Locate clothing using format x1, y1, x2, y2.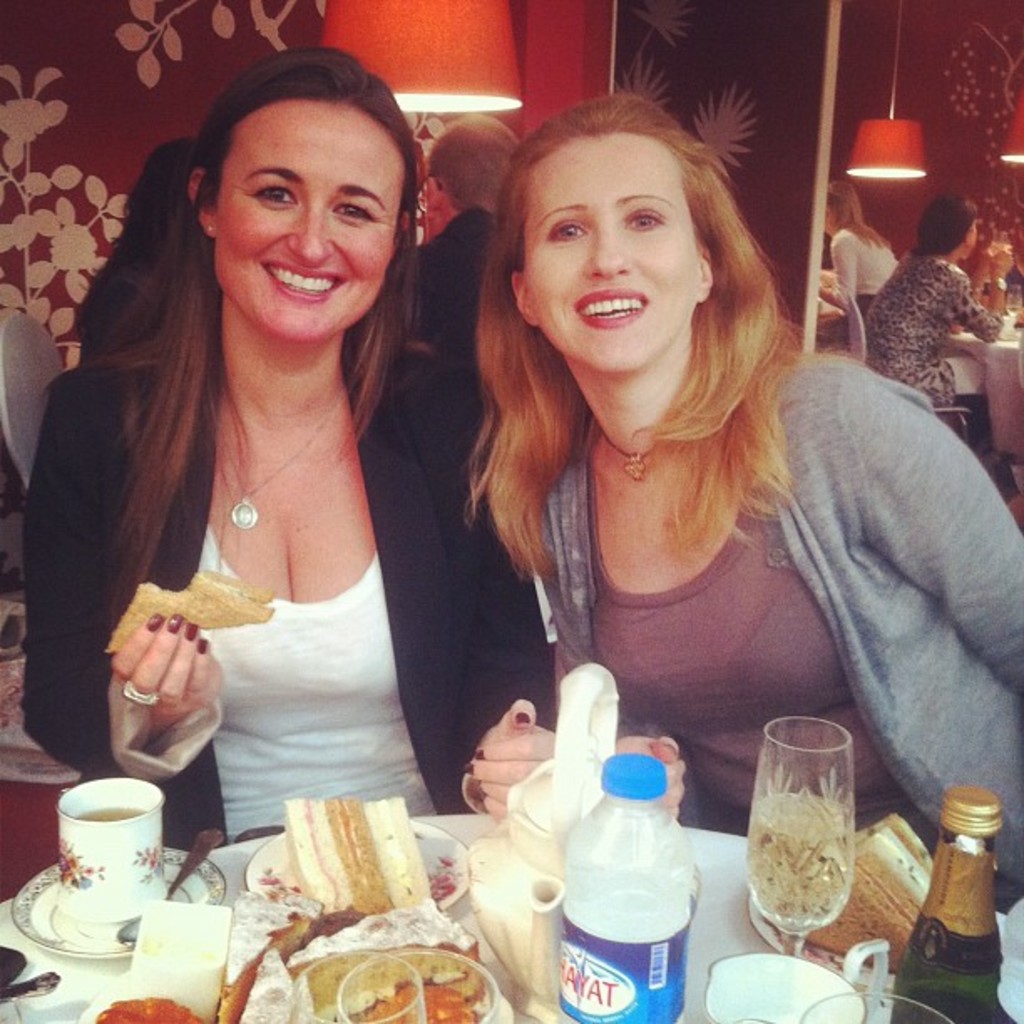
75, 216, 214, 363.
